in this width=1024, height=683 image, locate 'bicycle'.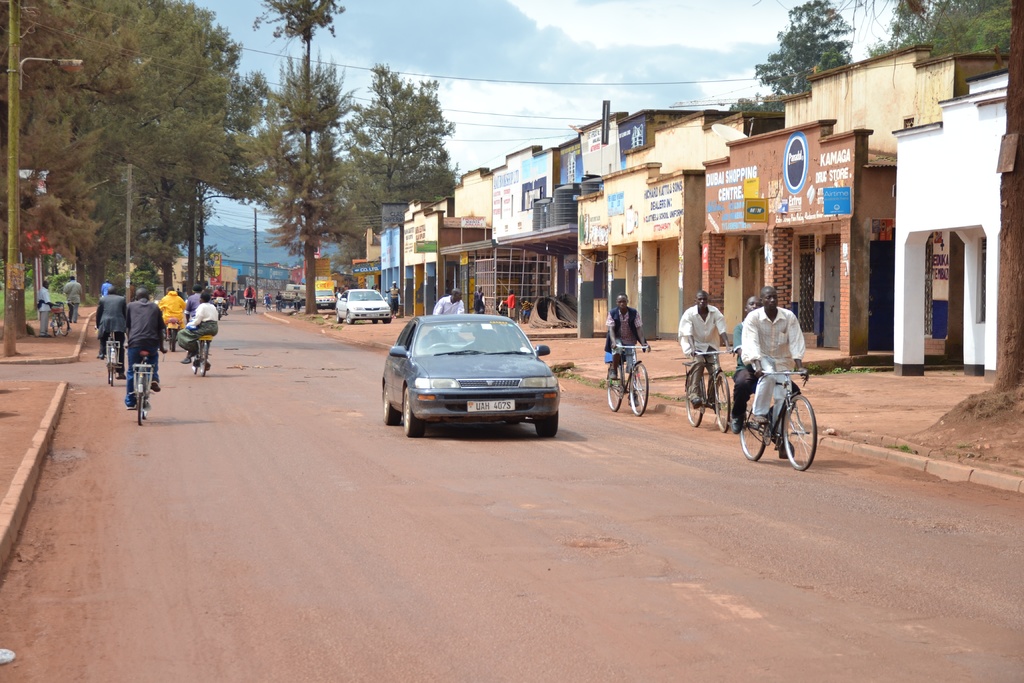
Bounding box: BBox(744, 352, 827, 477).
